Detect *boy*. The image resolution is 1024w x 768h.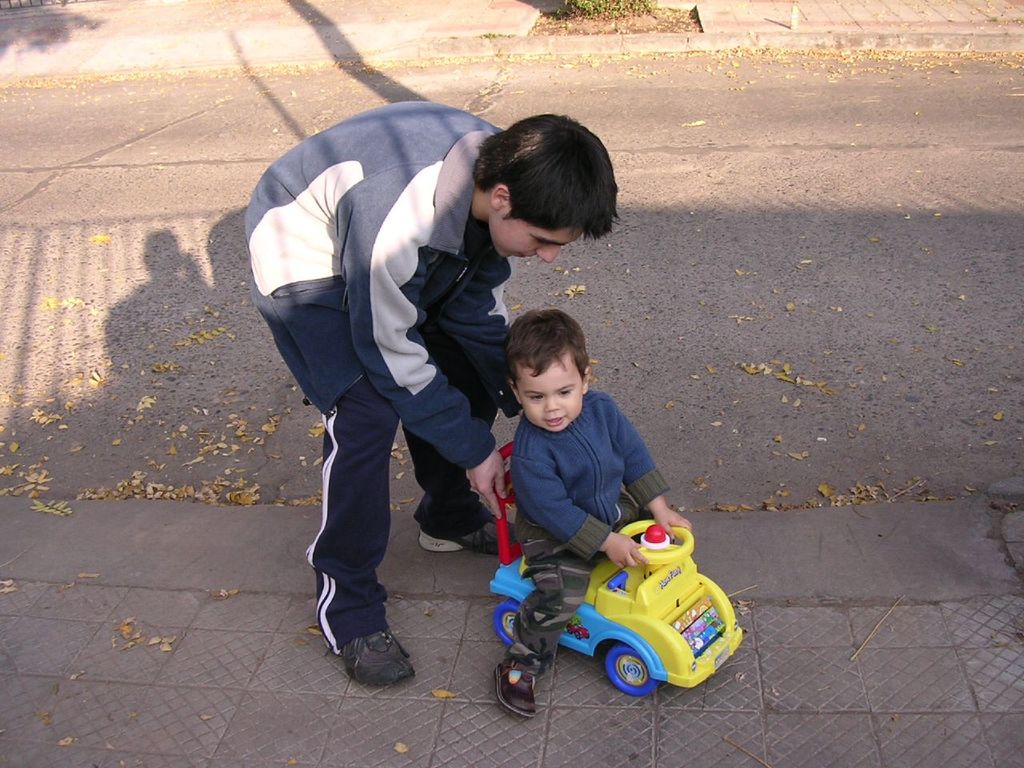
BBox(483, 311, 689, 729).
